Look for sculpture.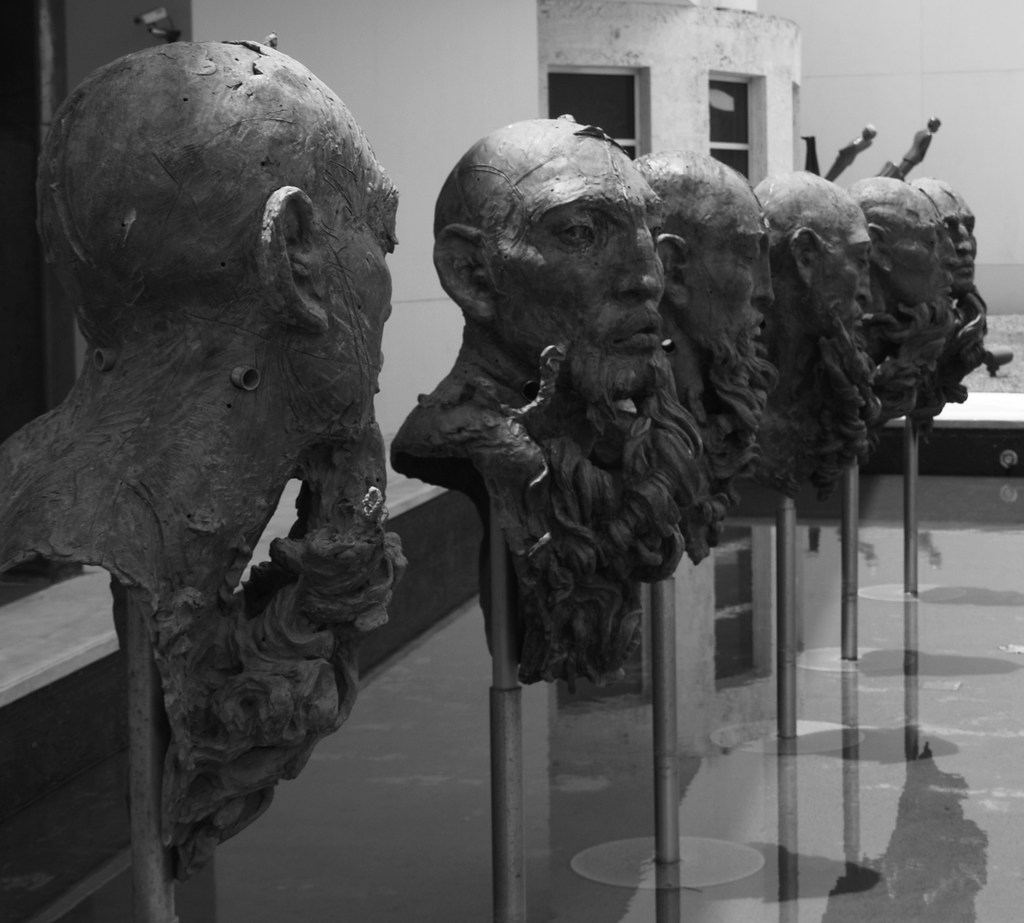
Found: crop(390, 106, 714, 689).
